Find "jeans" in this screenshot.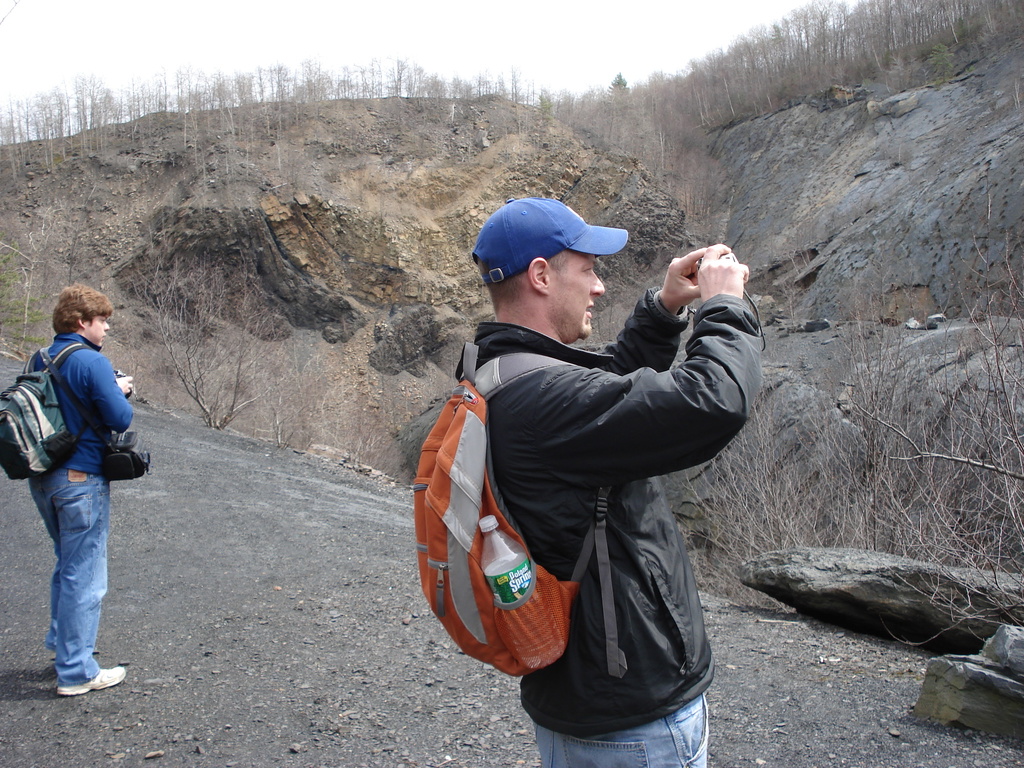
The bounding box for "jeans" is <region>529, 701, 709, 767</region>.
